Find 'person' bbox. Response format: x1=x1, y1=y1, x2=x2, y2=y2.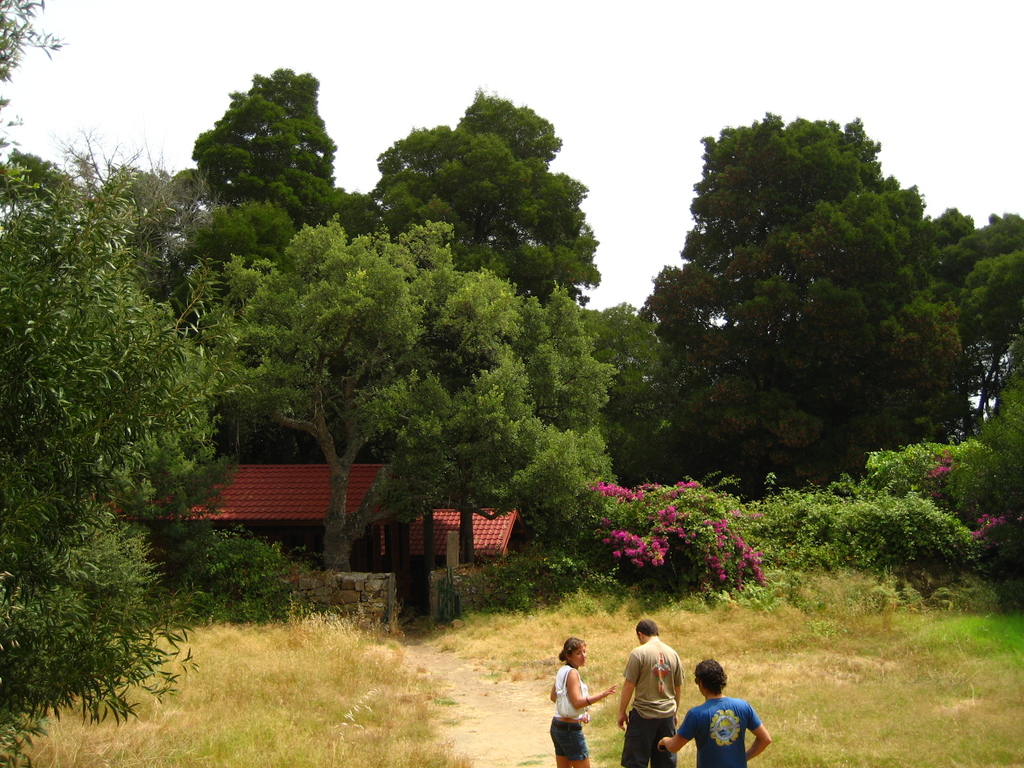
x1=612, y1=614, x2=685, y2=767.
